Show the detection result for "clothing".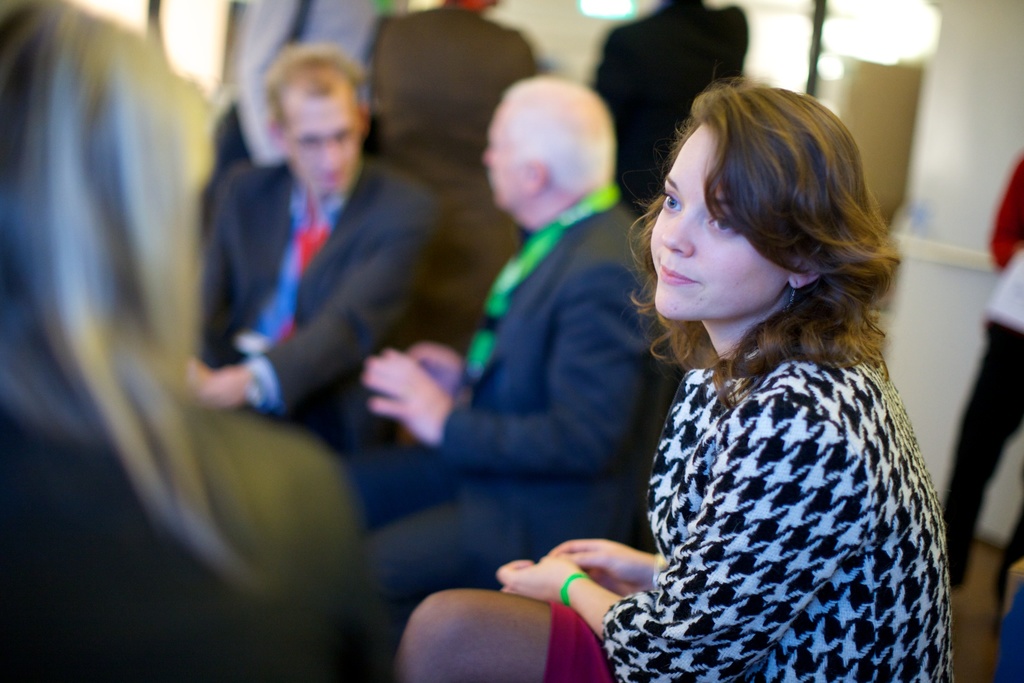
bbox=[371, 8, 536, 374].
